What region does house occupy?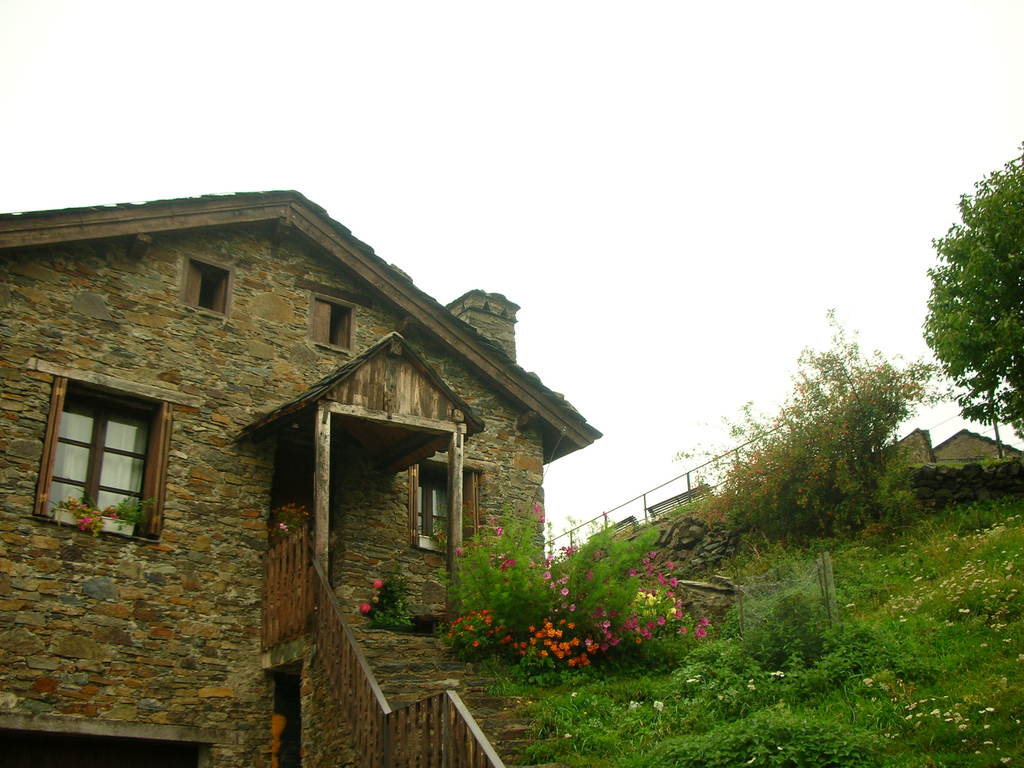
bbox(0, 188, 552, 684).
